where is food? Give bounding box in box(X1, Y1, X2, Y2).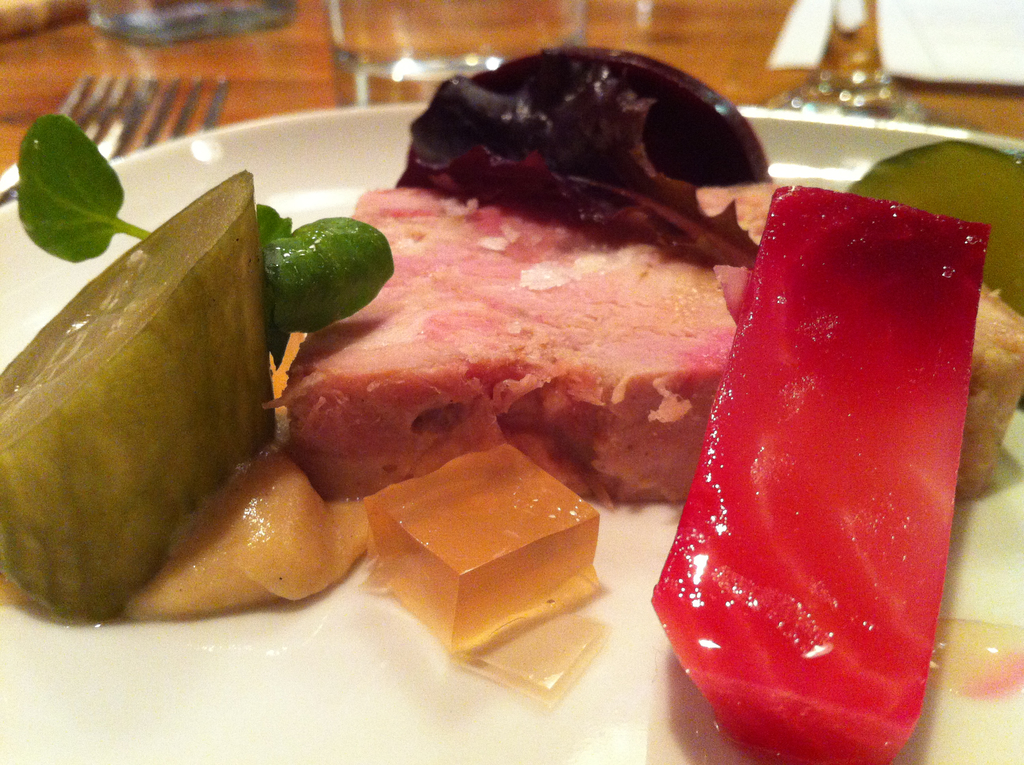
box(0, 167, 278, 609).
